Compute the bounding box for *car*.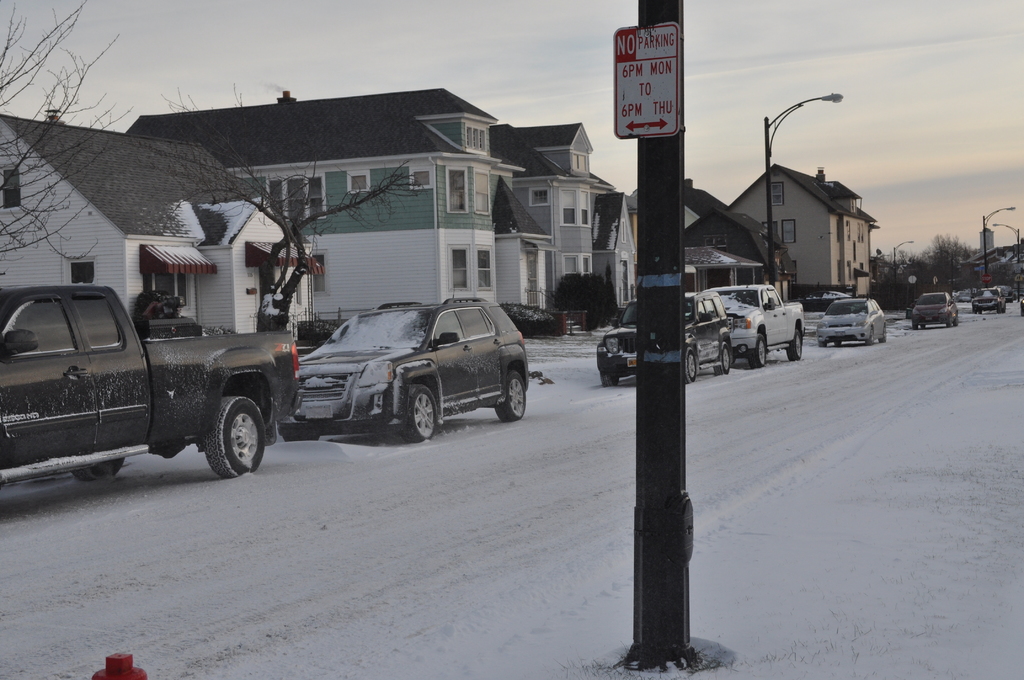
595 287 732 387.
